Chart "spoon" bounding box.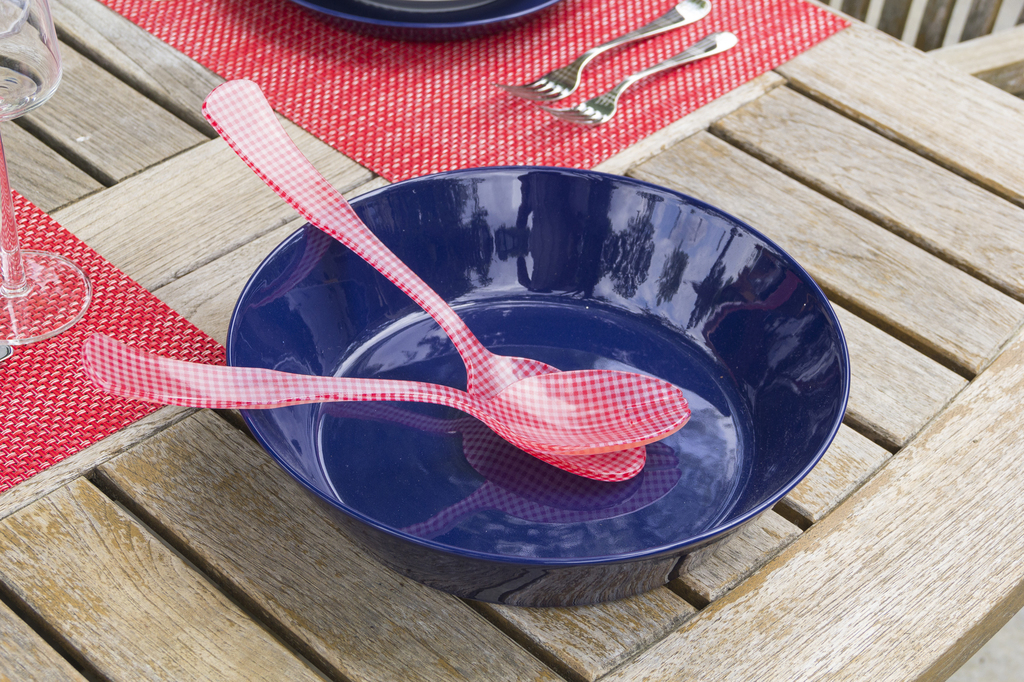
Charted: (left=77, top=335, right=691, bottom=455).
